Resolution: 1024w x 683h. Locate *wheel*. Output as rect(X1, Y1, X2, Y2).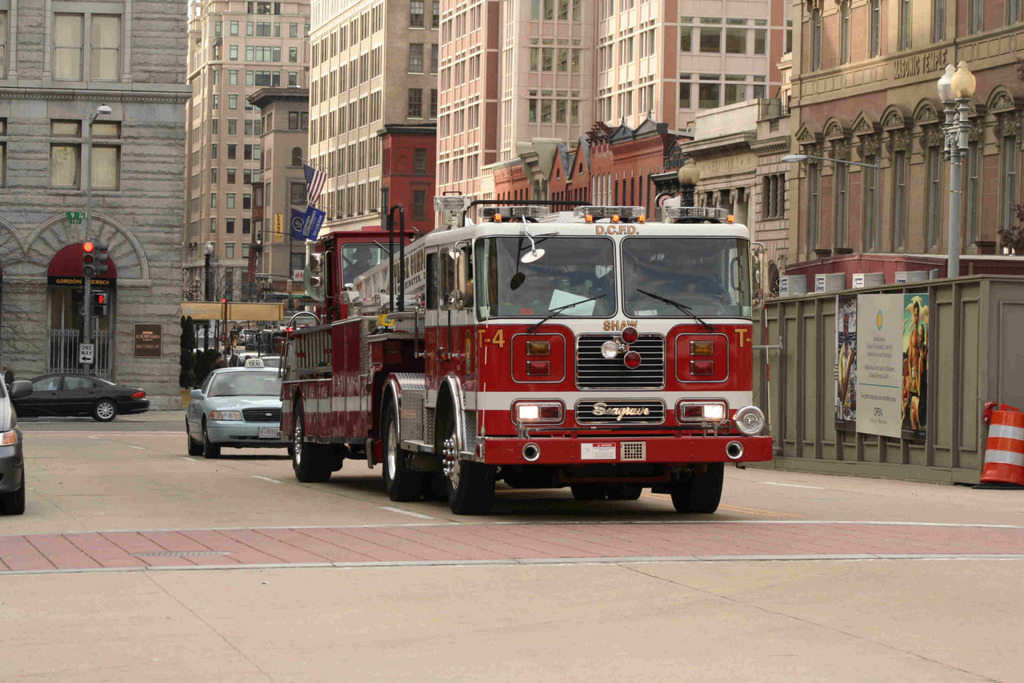
rect(186, 430, 199, 457).
